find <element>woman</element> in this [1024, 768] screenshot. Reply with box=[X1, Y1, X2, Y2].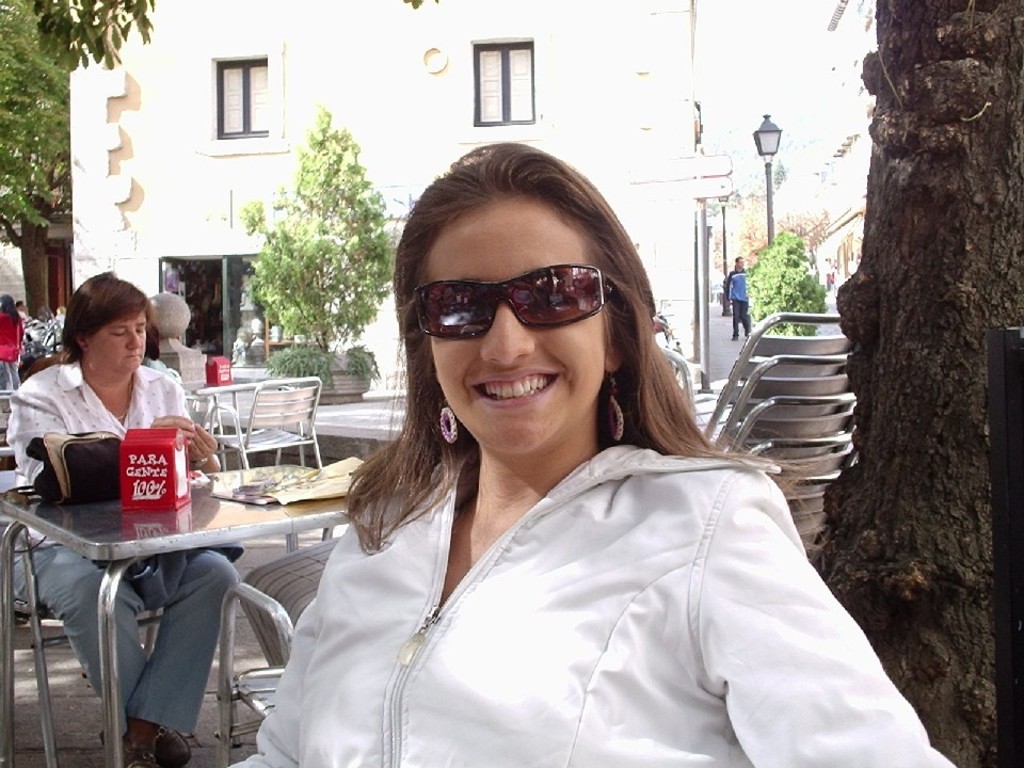
box=[0, 271, 251, 767].
